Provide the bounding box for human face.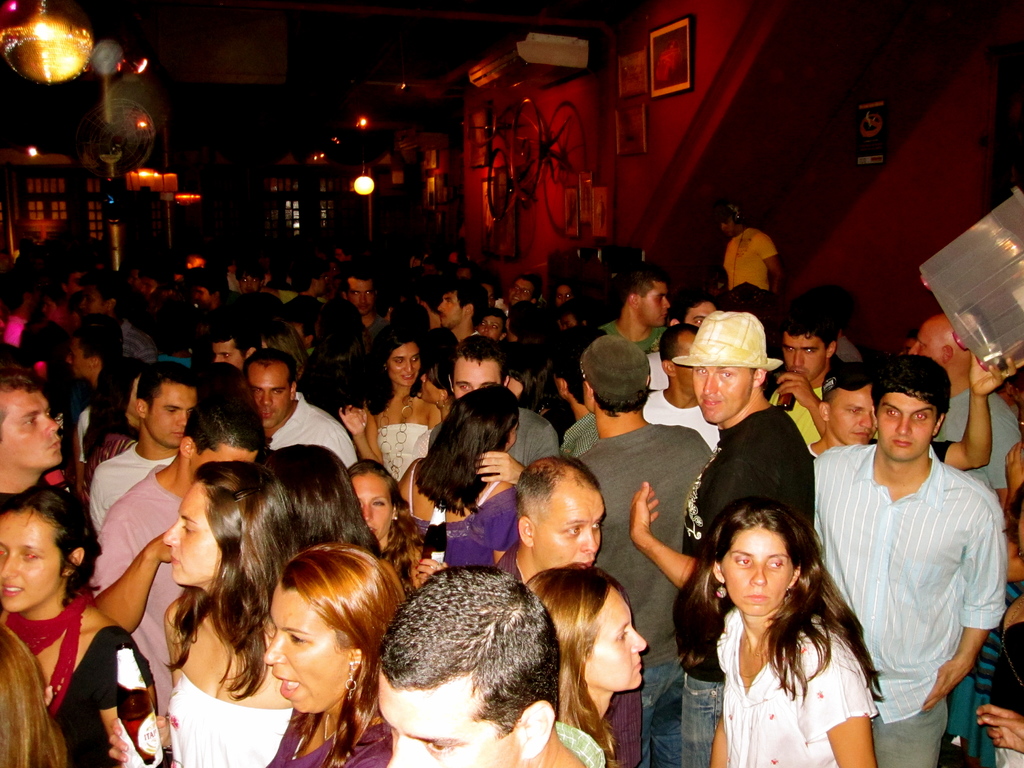
l=0, t=392, r=62, b=469.
